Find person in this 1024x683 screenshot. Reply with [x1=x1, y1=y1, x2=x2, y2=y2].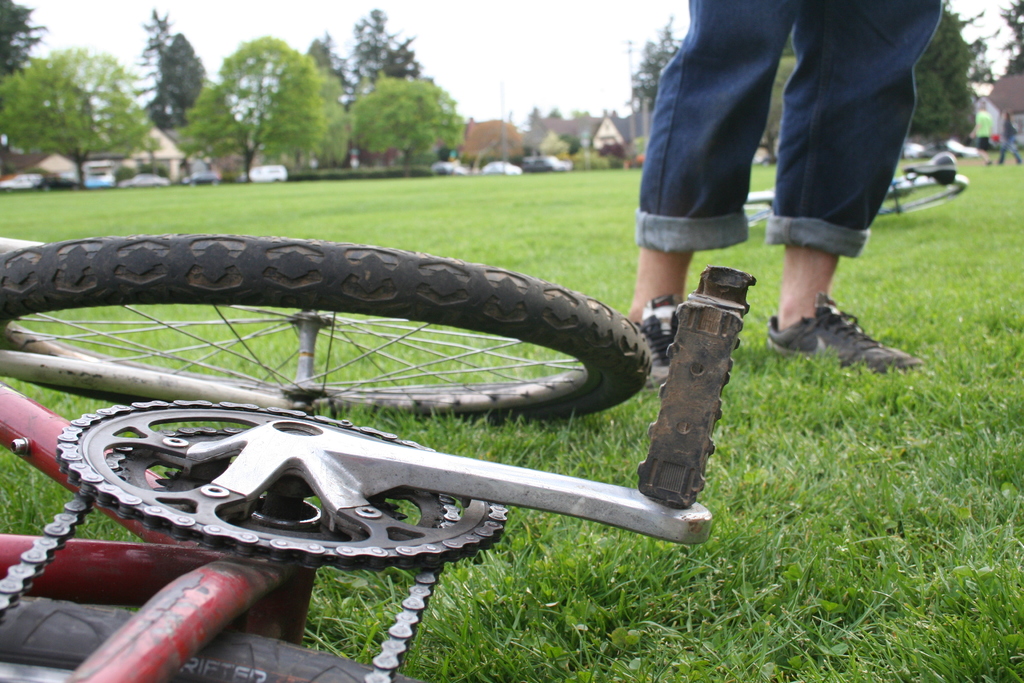
[x1=625, y1=0, x2=934, y2=338].
